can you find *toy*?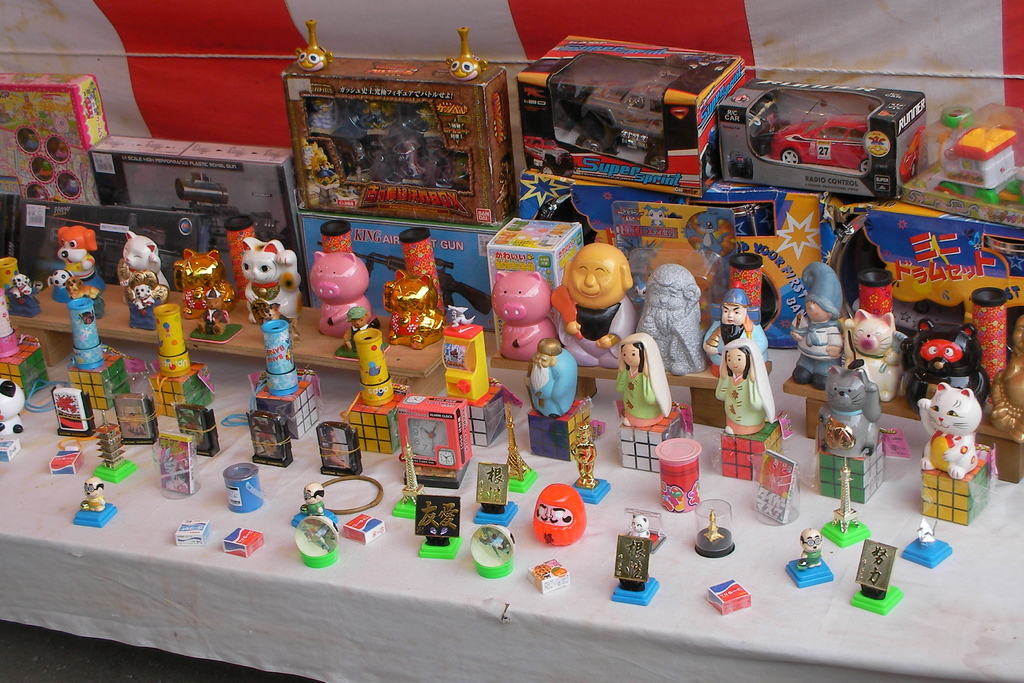
Yes, bounding box: {"left": 387, "top": 139, "right": 432, "bottom": 186}.
